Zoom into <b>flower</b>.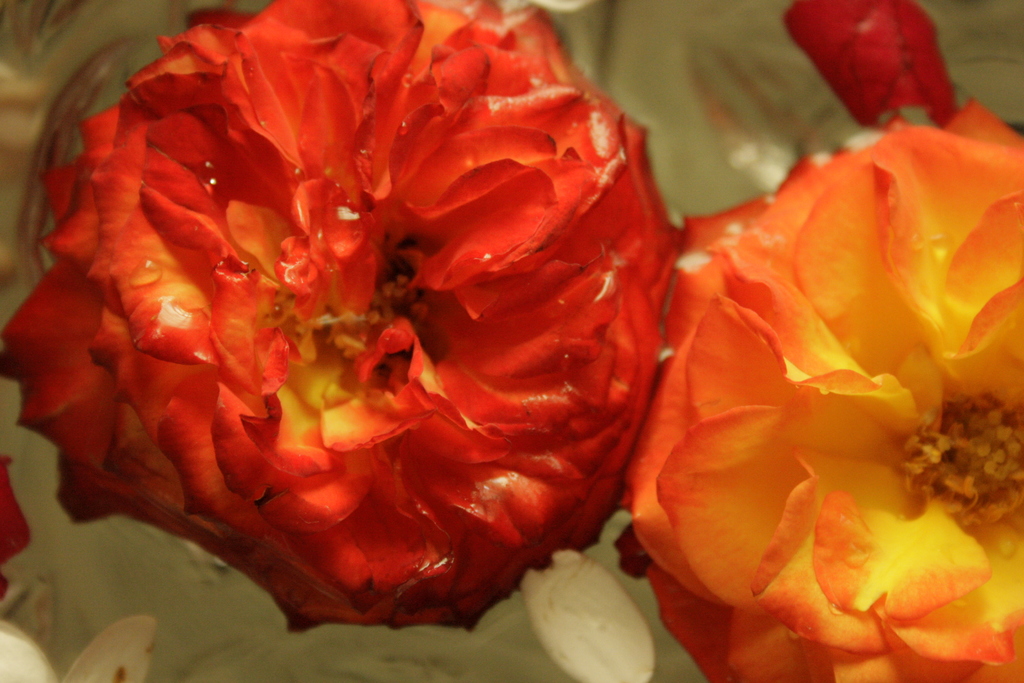
Zoom target: (616, 115, 1023, 640).
